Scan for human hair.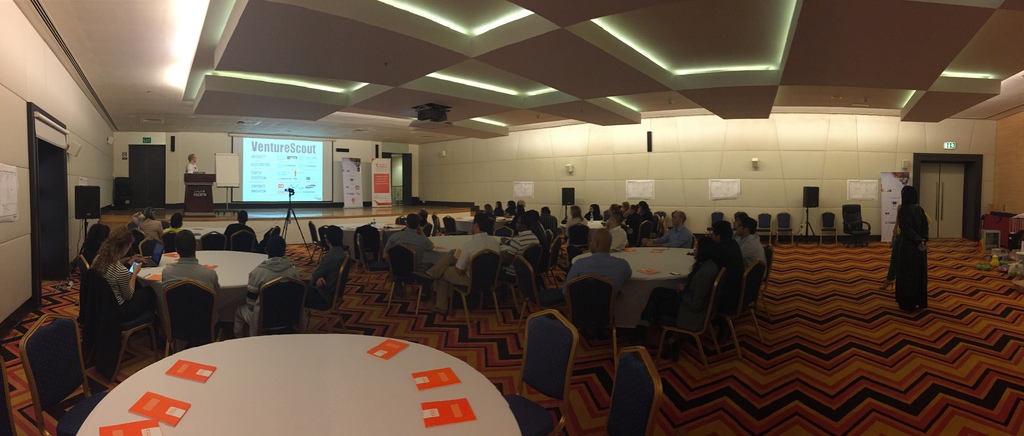
Scan result: {"x1": 176, "y1": 230, "x2": 196, "y2": 255}.
